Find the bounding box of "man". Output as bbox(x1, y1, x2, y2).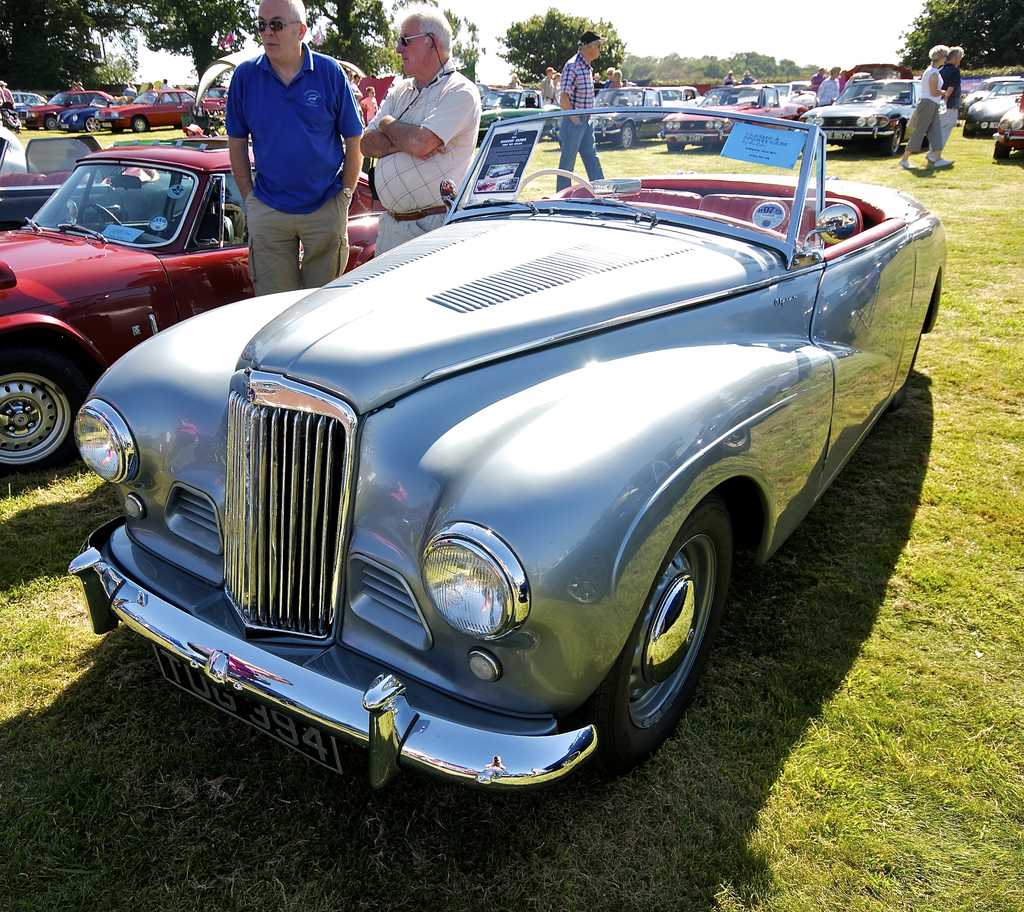
bbox(809, 67, 829, 93).
